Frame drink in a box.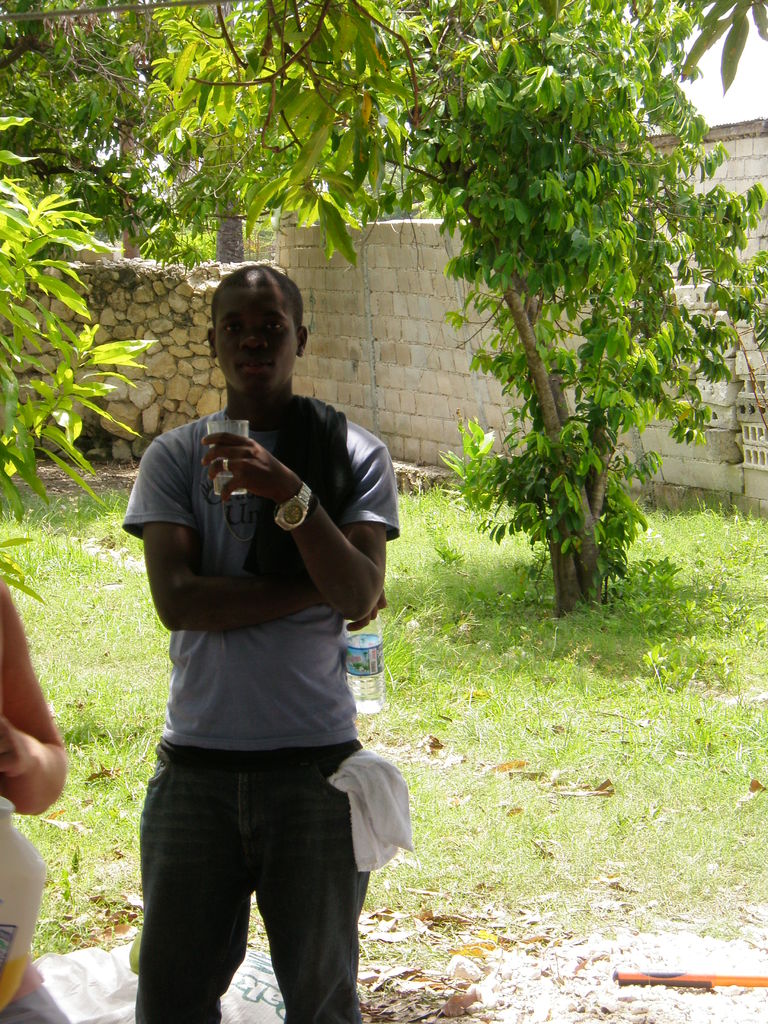
209,472,248,499.
